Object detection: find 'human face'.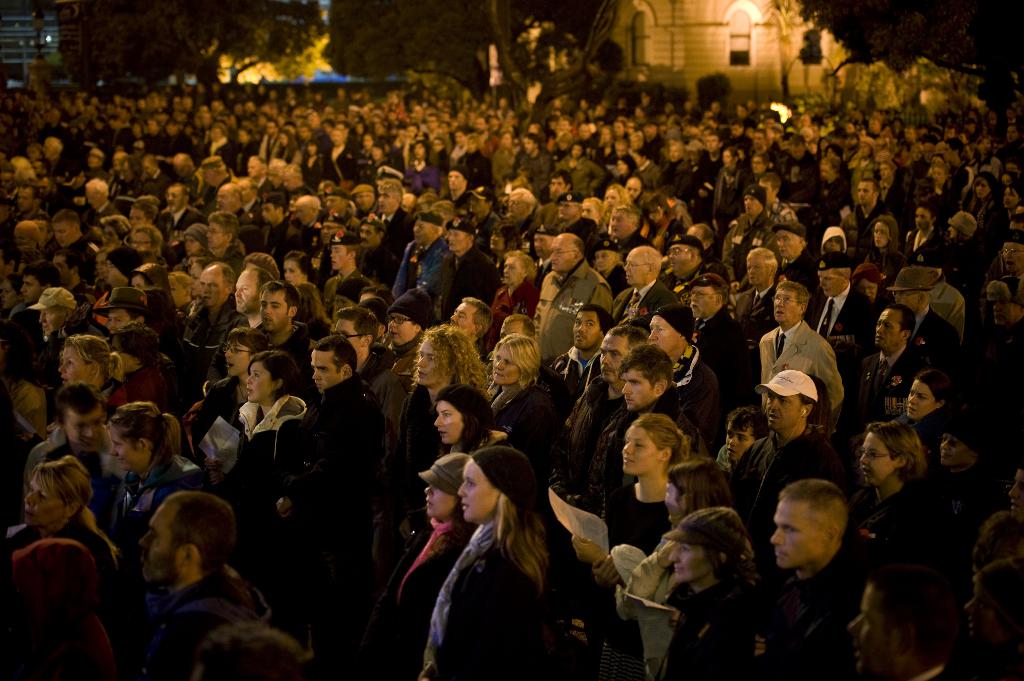
l=616, t=161, r=627, b=174.
